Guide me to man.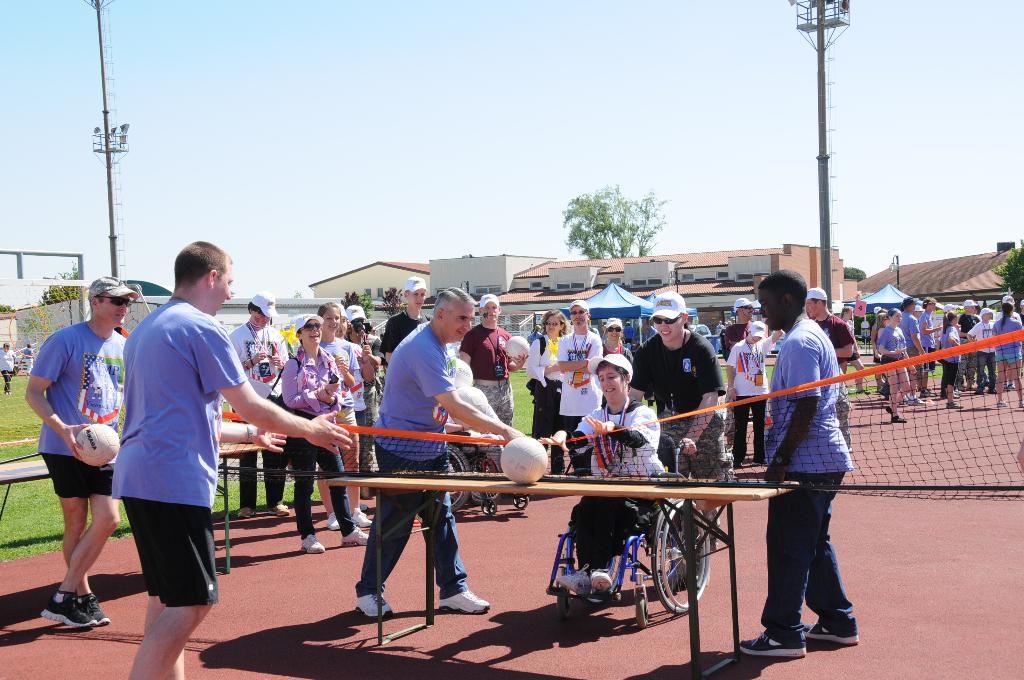
Guidance: 228, 287, 297, 526.
